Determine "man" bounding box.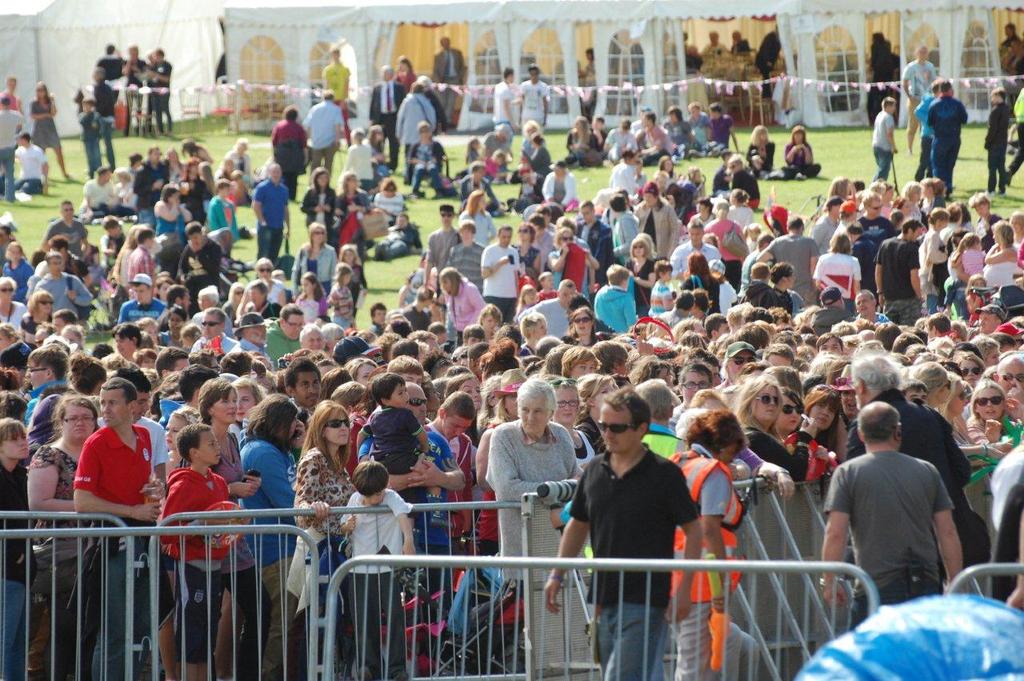
Determined: BBox(539, 386, 702, 680).
